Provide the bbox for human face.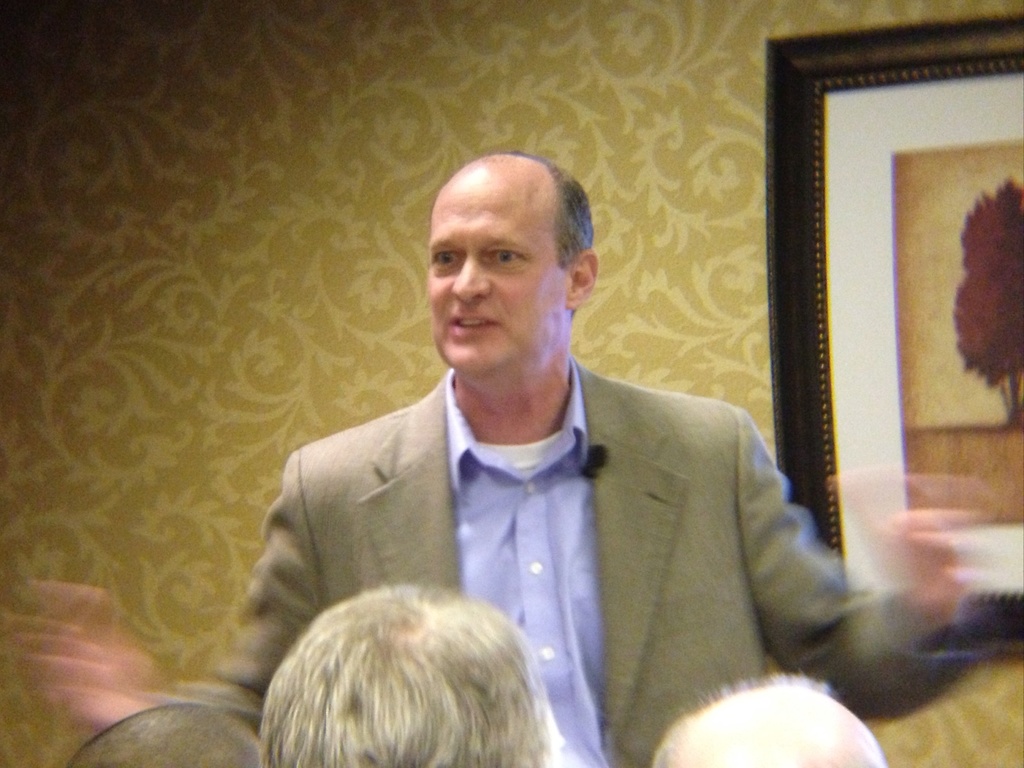
box=[428, 167, 567, 379].
